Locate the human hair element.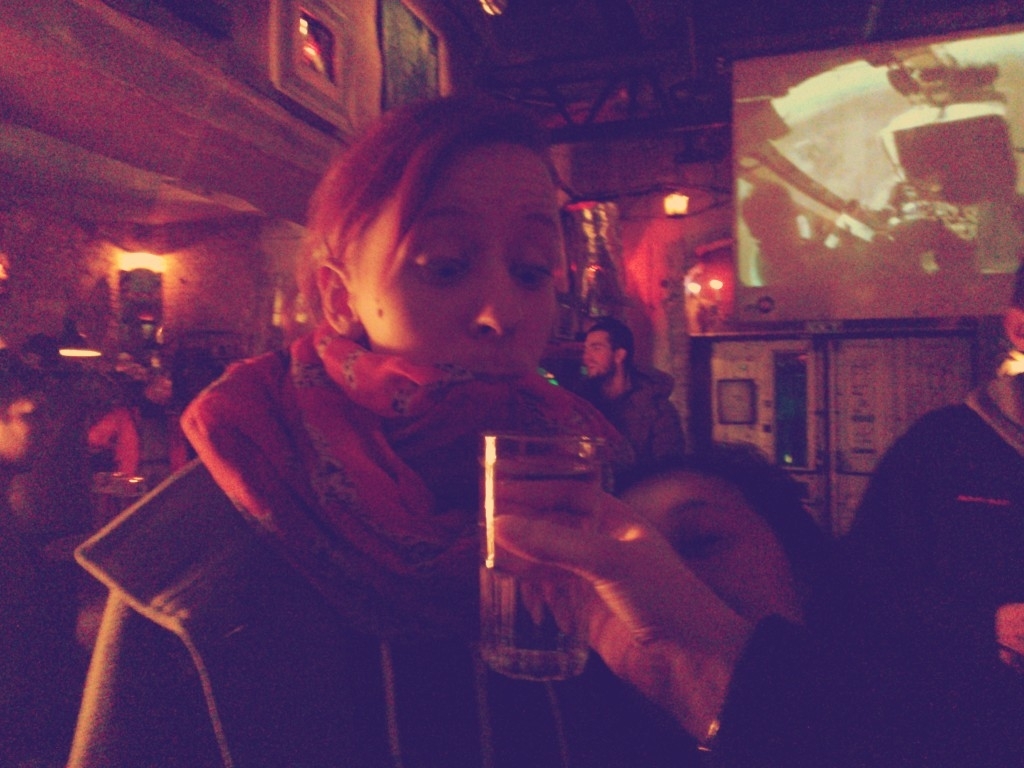
Element bbox: crop(298, 103, 579, 361).
